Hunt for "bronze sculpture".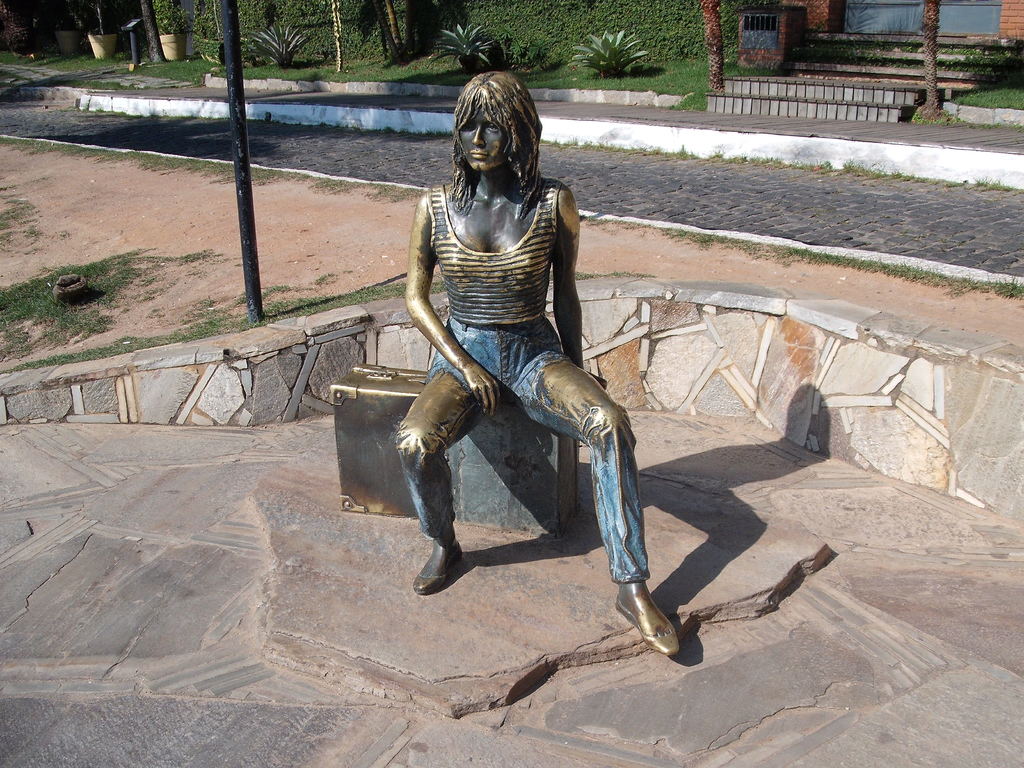
Hunted down at BBox(391, 68, 681, 648).
